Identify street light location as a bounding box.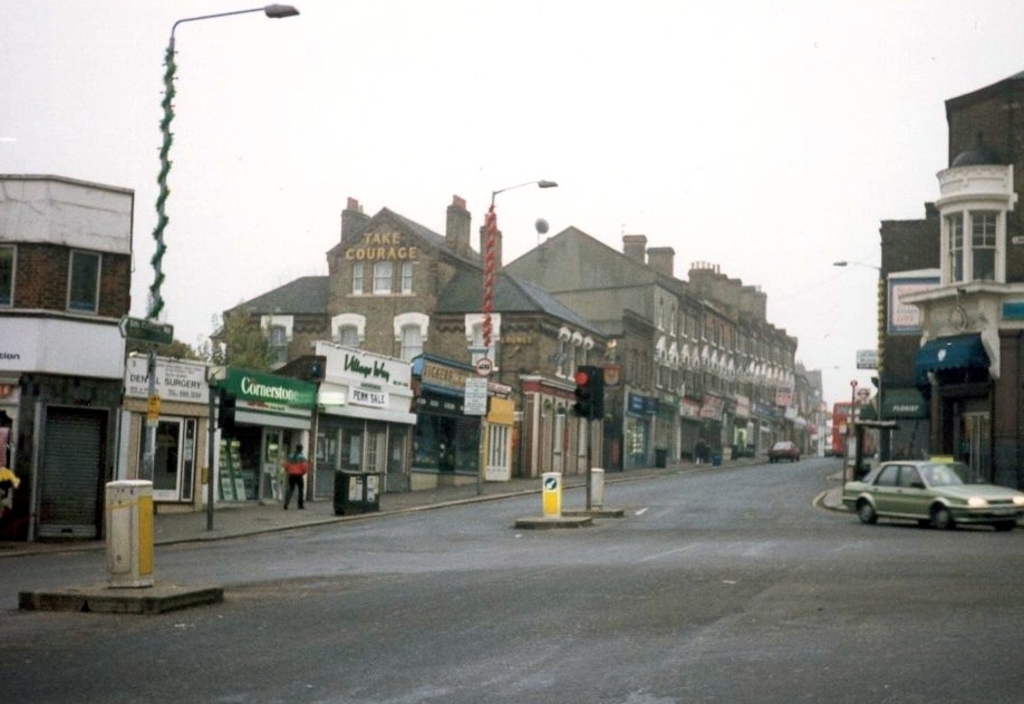
region(137, 0, 296, 503).
